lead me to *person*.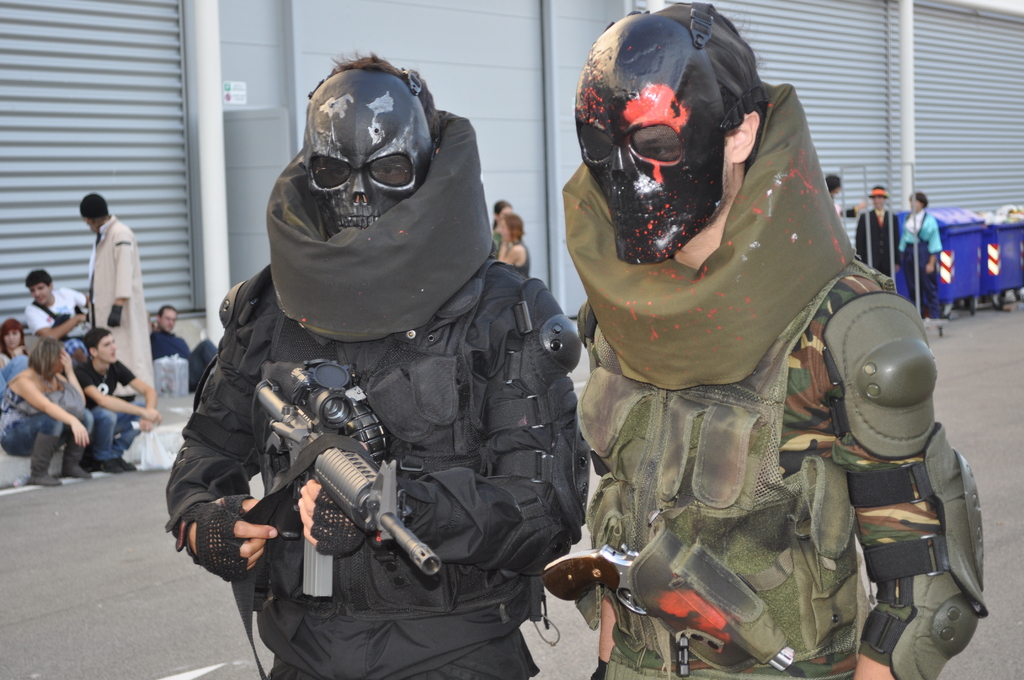
Lead to box(902, 193, 938, 312).
